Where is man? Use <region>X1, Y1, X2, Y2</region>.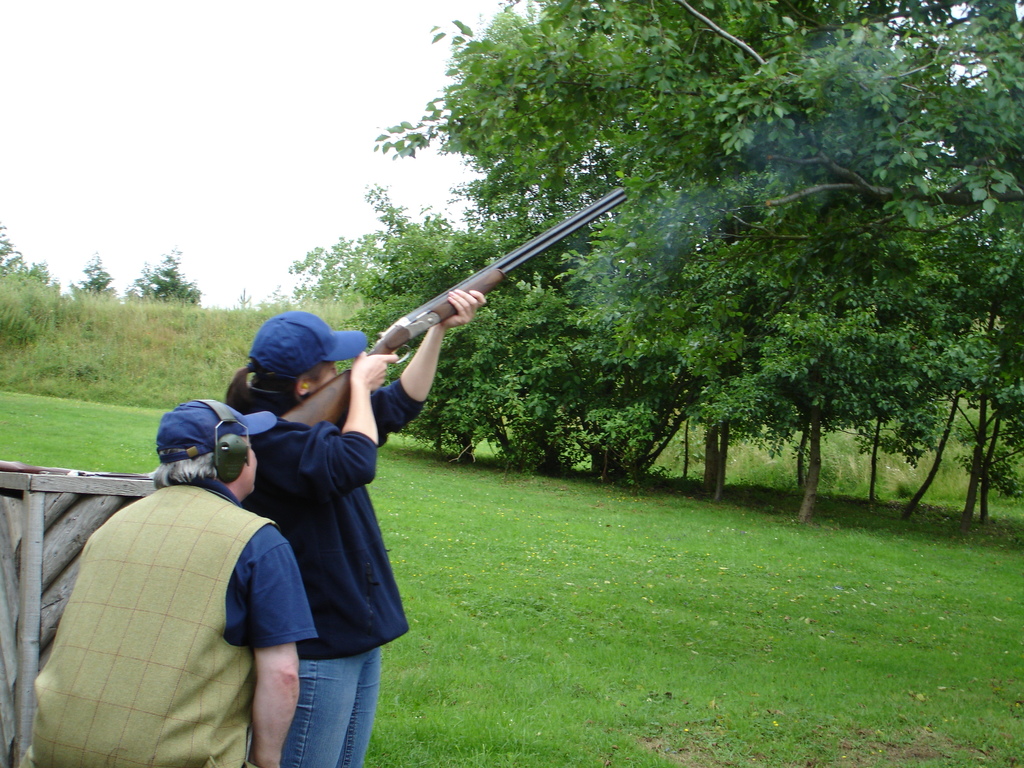
<region>25, 403, 317, 767</region>.
